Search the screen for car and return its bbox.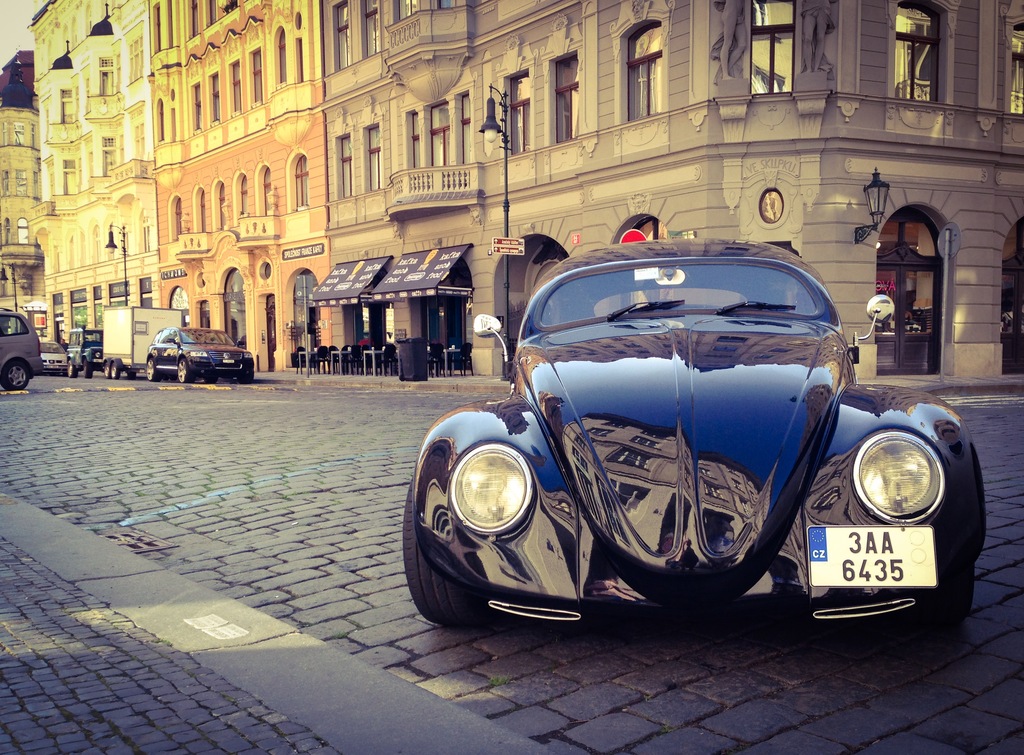
Found: <box>0,307,43,384</box>.
